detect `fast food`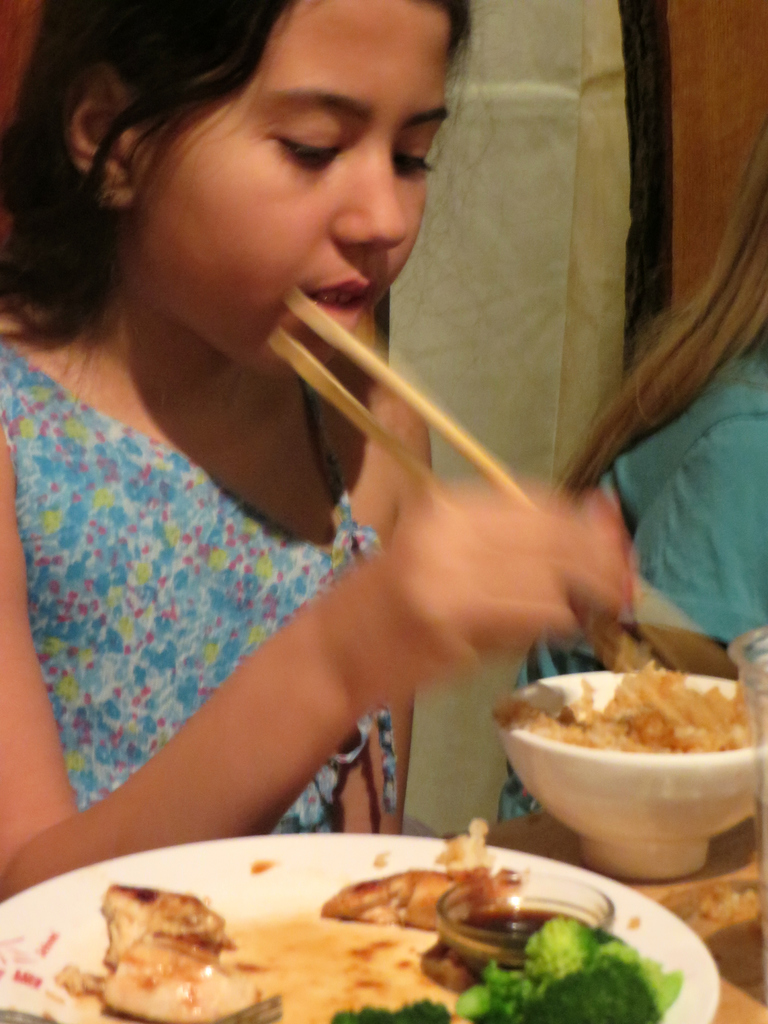
(left=540, top=659, right=752, bottom=754)
